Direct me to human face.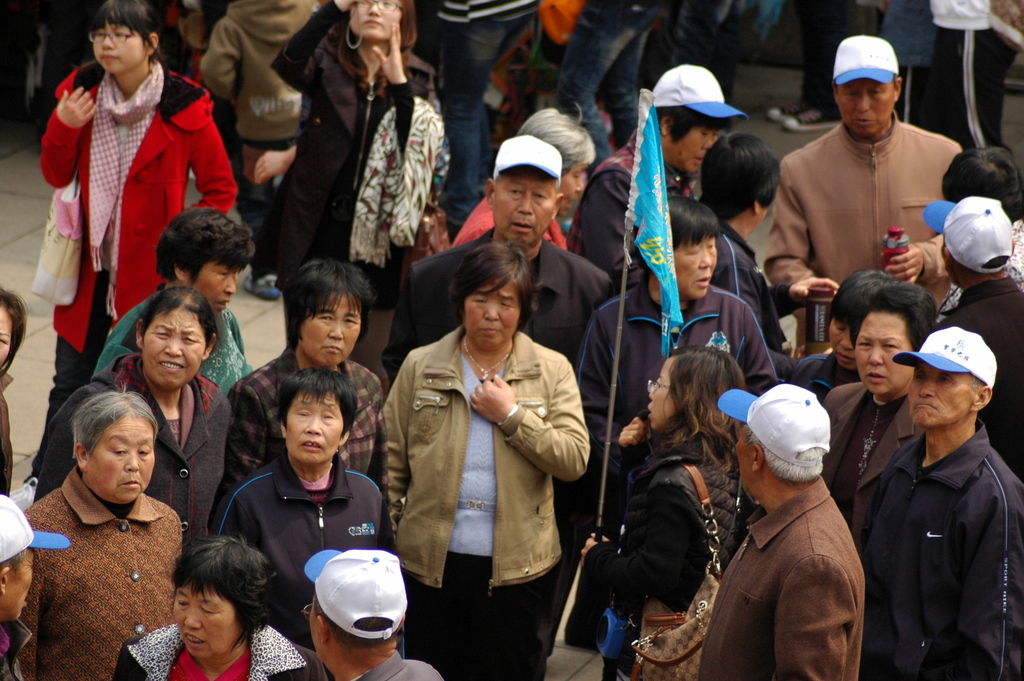
Direction: x1=849, y1=310, x2=917, y2=397.
